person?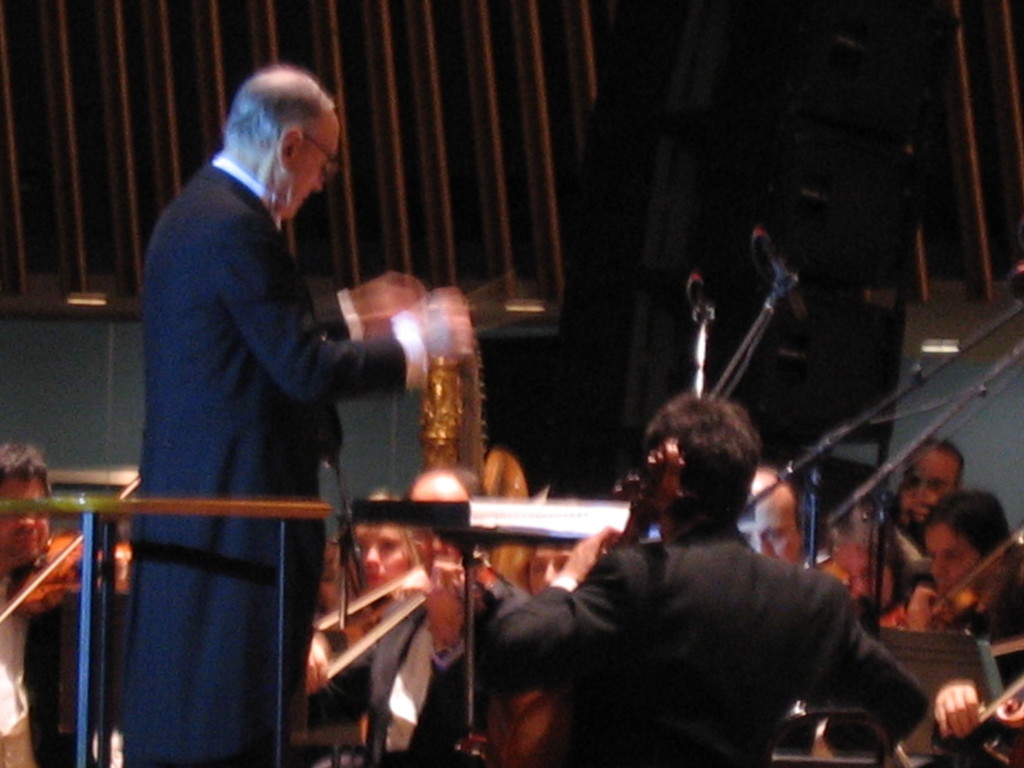
select_region(902, 491, 1023, 767)
